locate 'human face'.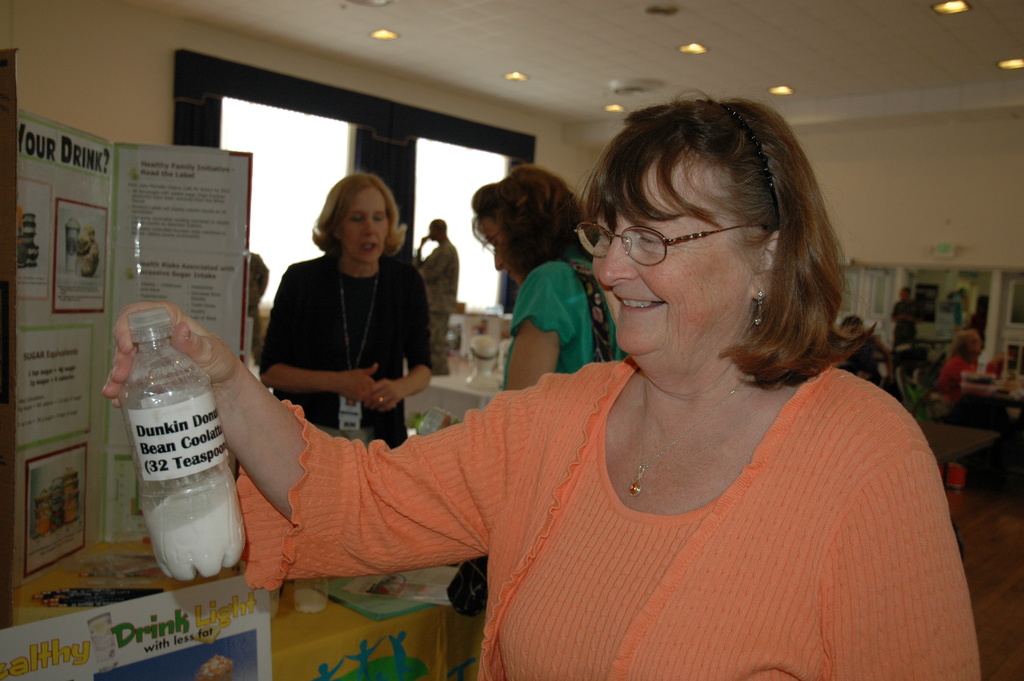
Bounding box: bbox=(900, 288, 909, 303).
